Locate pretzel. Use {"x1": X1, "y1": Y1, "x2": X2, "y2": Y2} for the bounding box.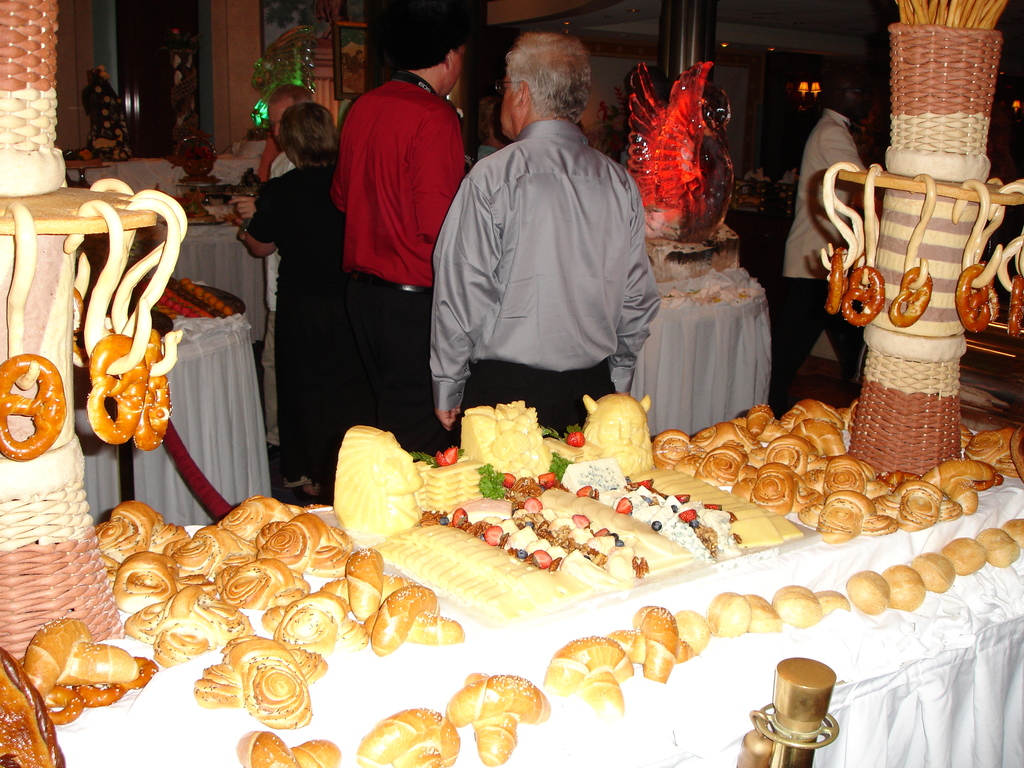
{"x1": 0, "y1": 355, "x2": 70, "y2": 464}.
